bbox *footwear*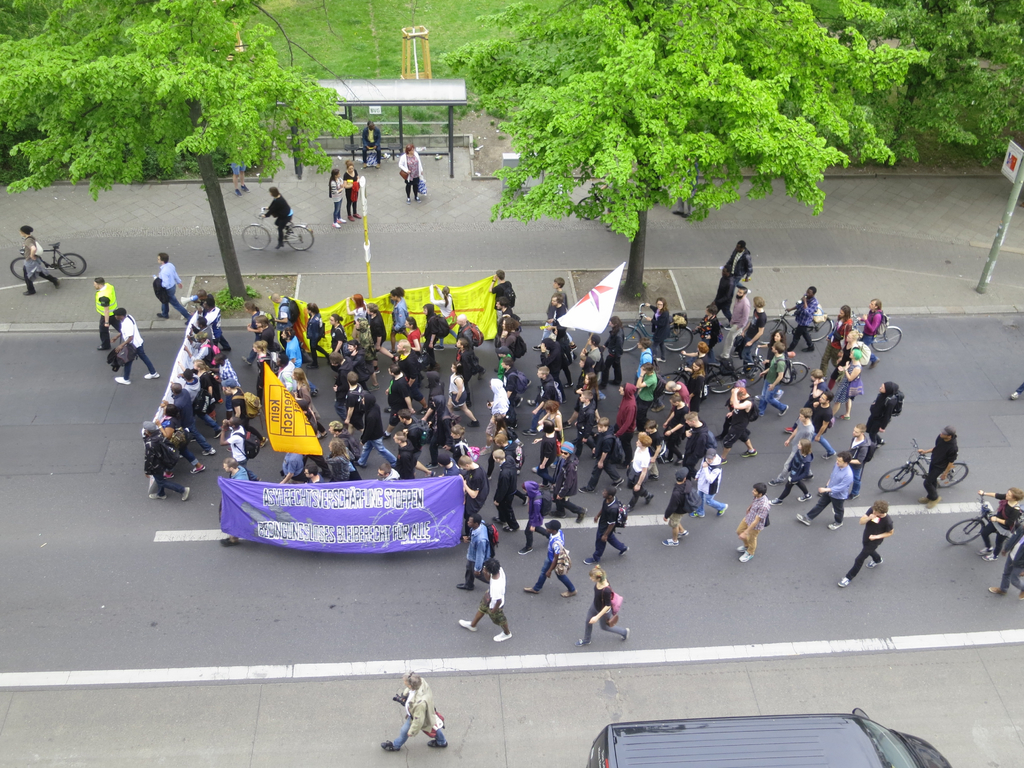
box(736, 544, 747, 552)
